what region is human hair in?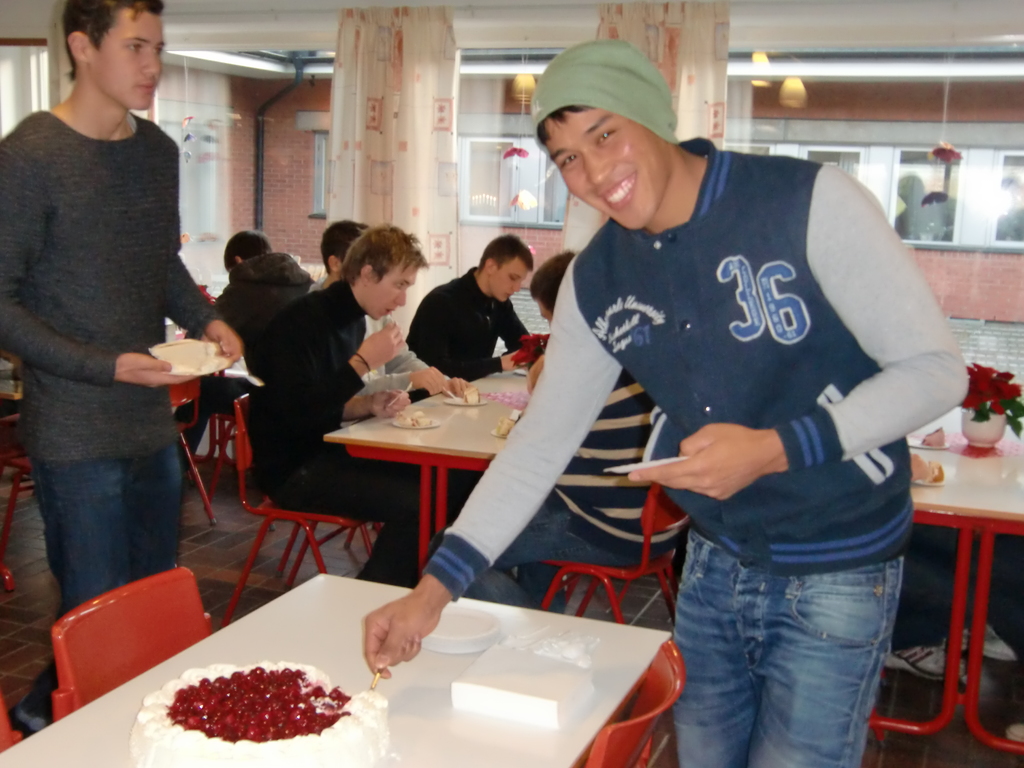
540 104 591 154.
